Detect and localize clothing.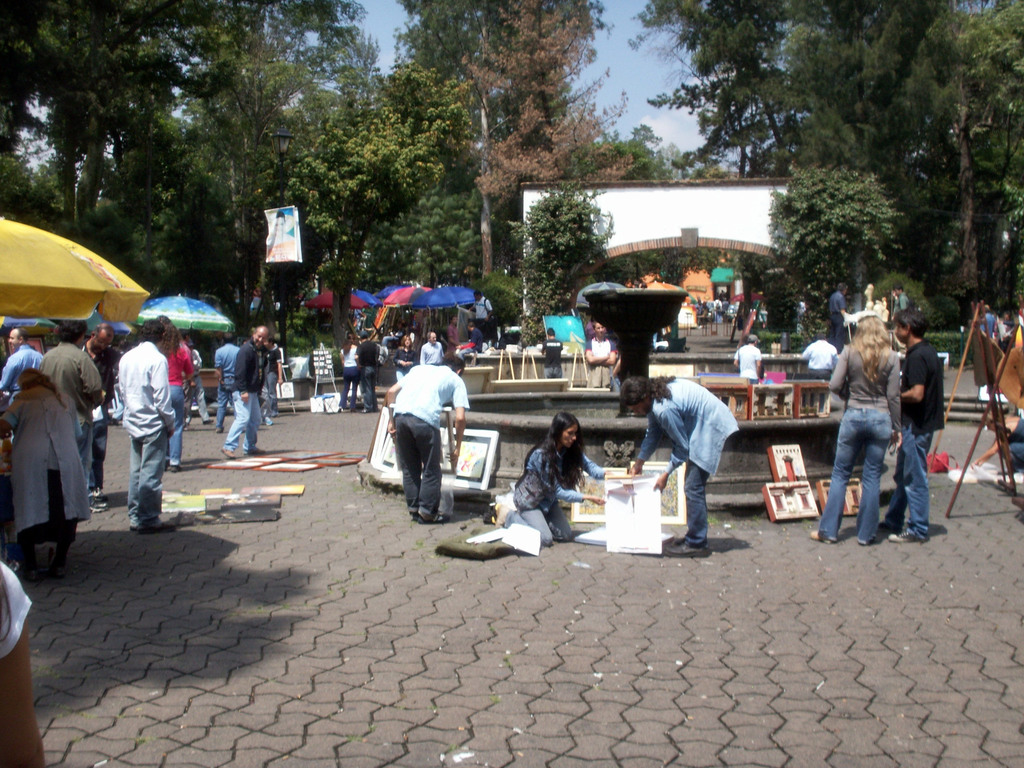
Localized at bbox(38, 346, 104, 412).
